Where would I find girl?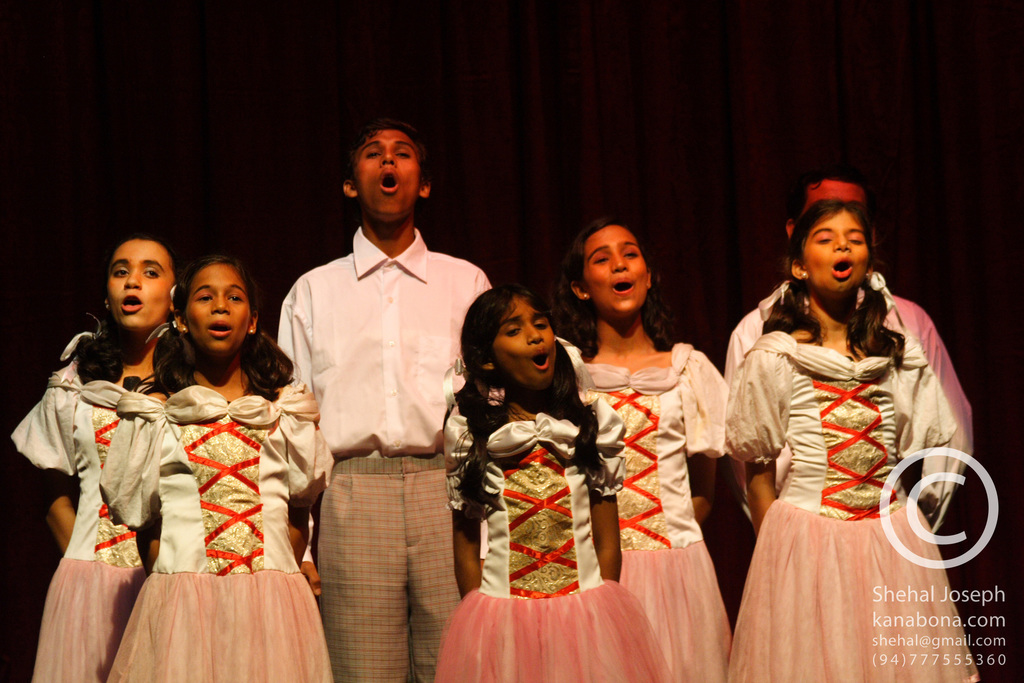
At [left=434, top=283, right=673, bottom=682].
